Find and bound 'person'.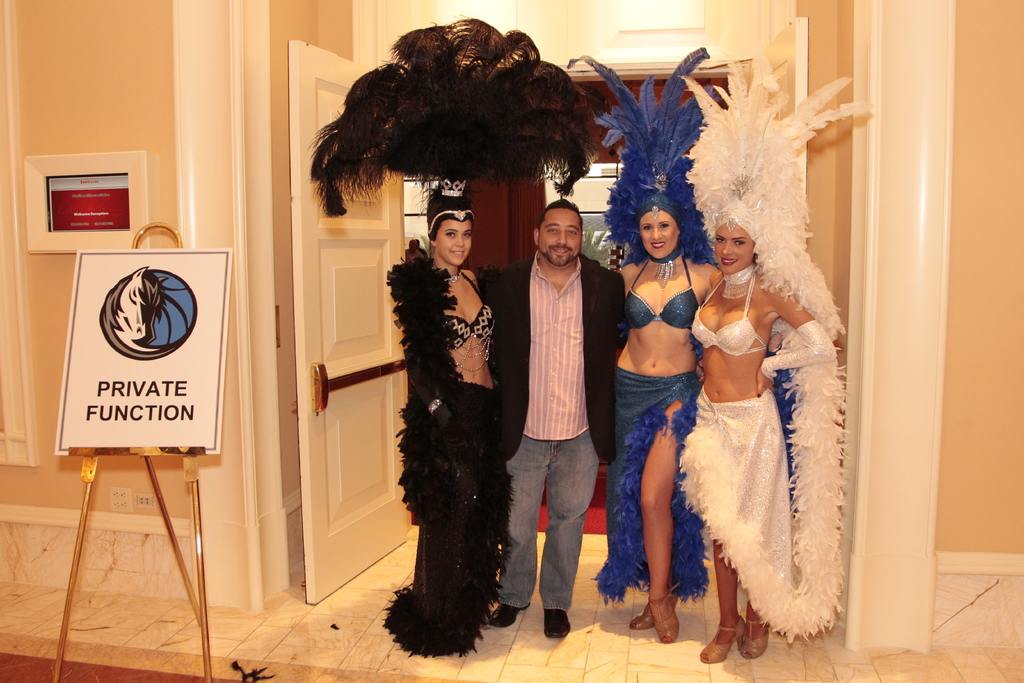
Bound: locate(476, 199, 628, 631).
